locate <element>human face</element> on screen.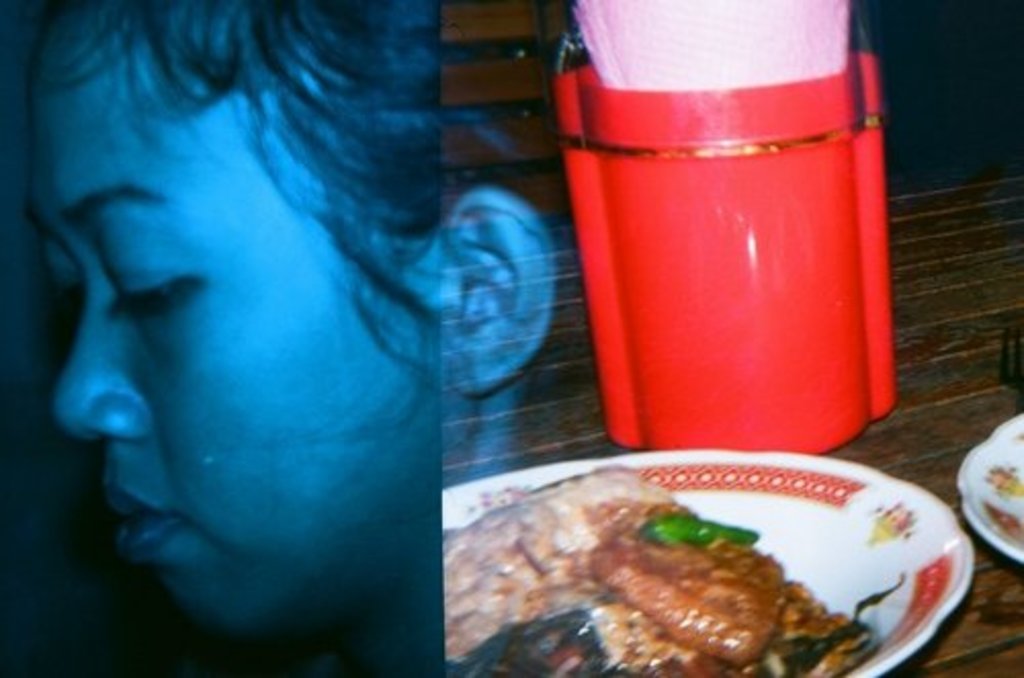
On screen at l=14, t=0, r=440, b=639.
